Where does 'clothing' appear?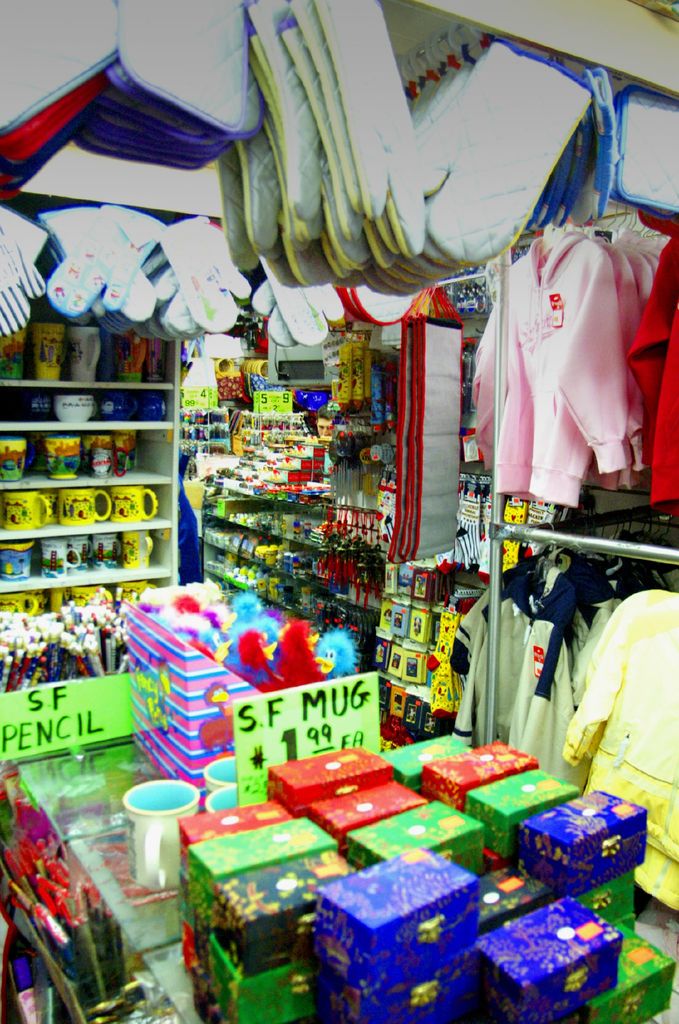
Appears at detection(630, 219, 678, 502).
